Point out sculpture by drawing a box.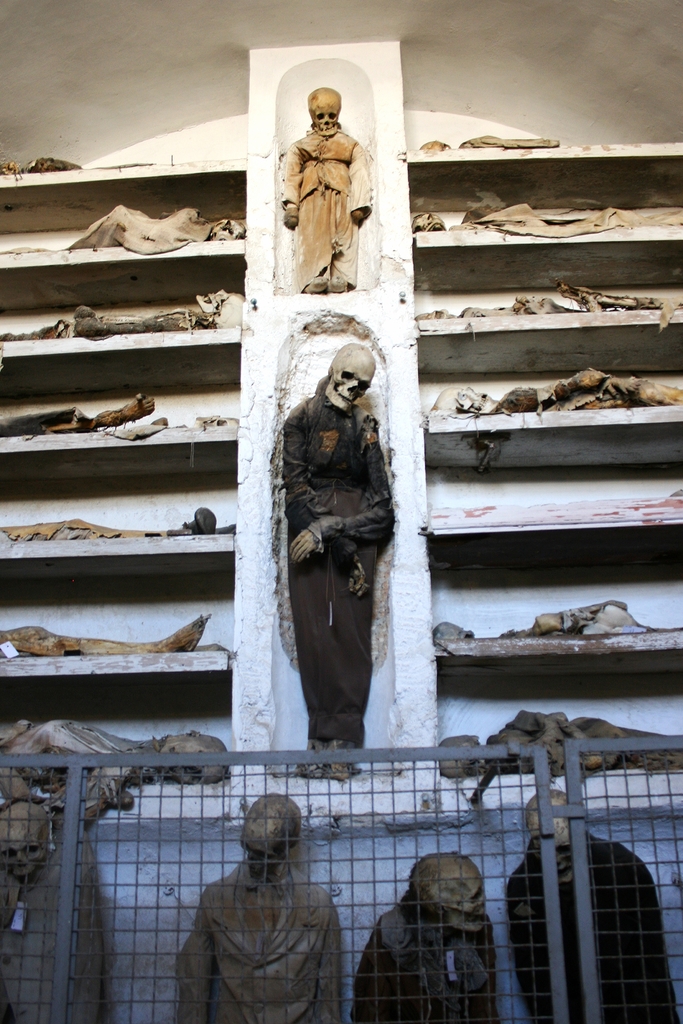
<bbox>154, 792, 365, 1023</bbox>.
